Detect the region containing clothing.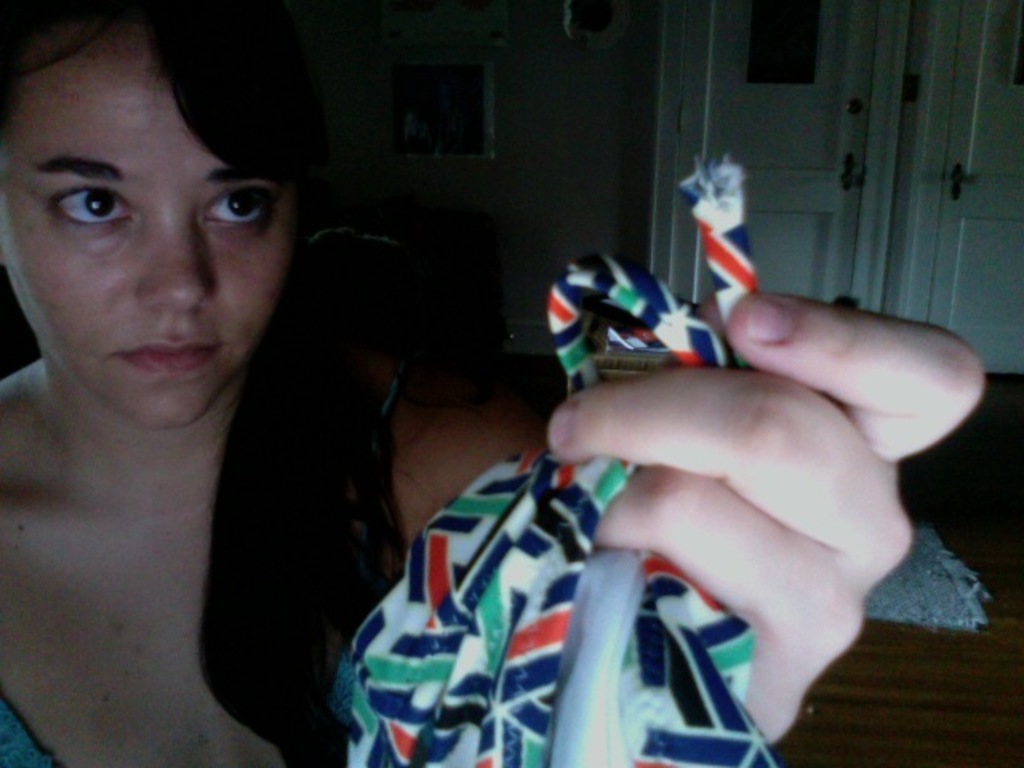
[left=0, top=362, right=411, bottom=766].
